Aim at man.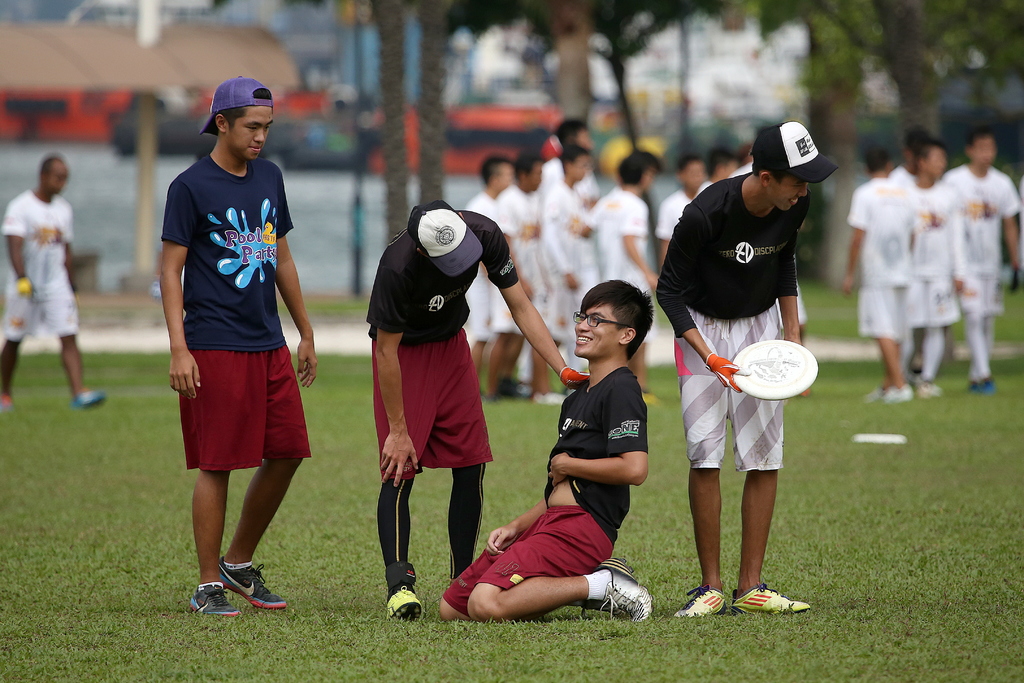
Aimed at {"left": 700, "top": 147, "right": 742, "bottom": 188}.
